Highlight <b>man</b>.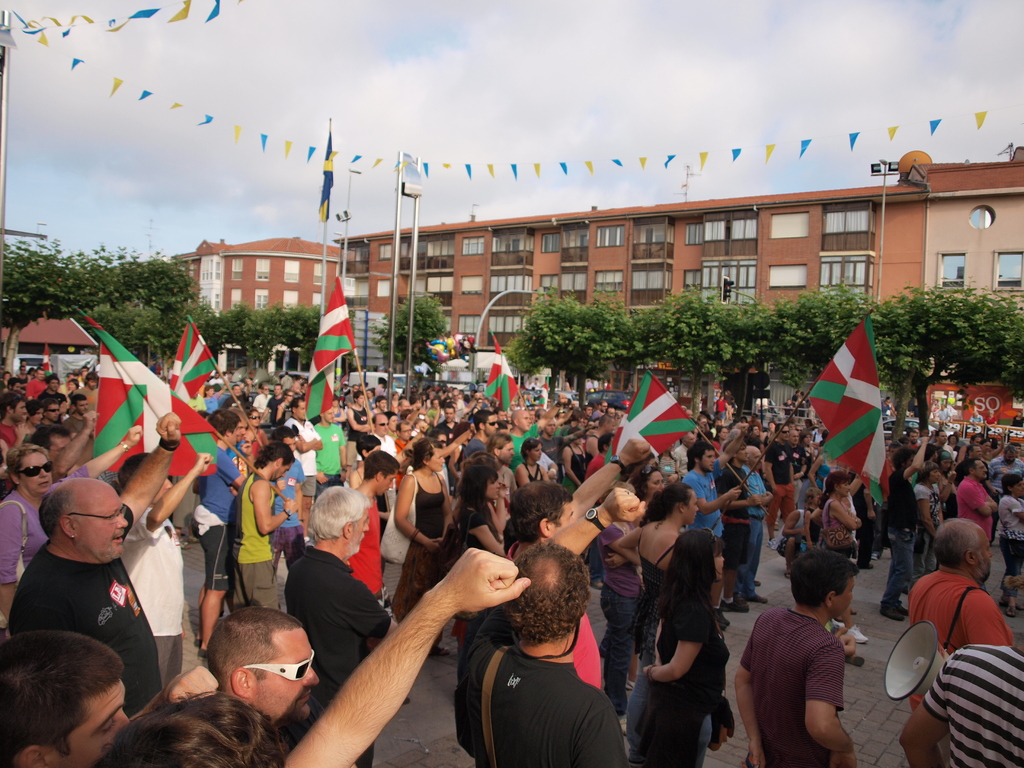
Highlighted region: region(462, 410, 500, 460).
